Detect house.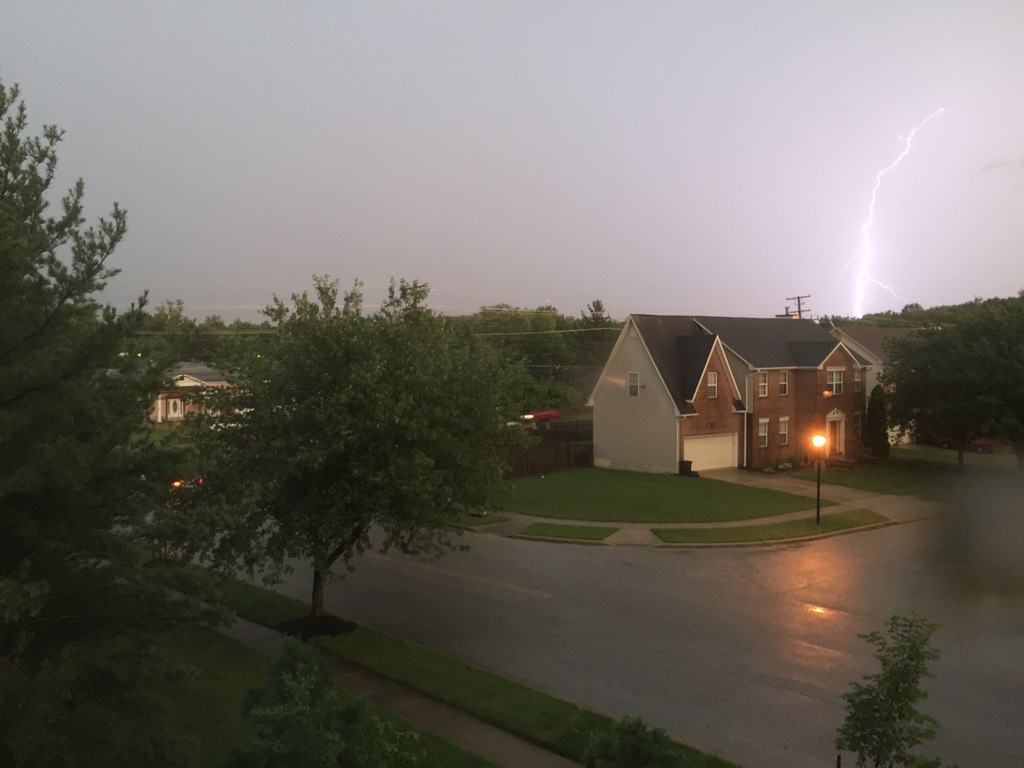
Detected at crop(136, 356, 235, 429).
